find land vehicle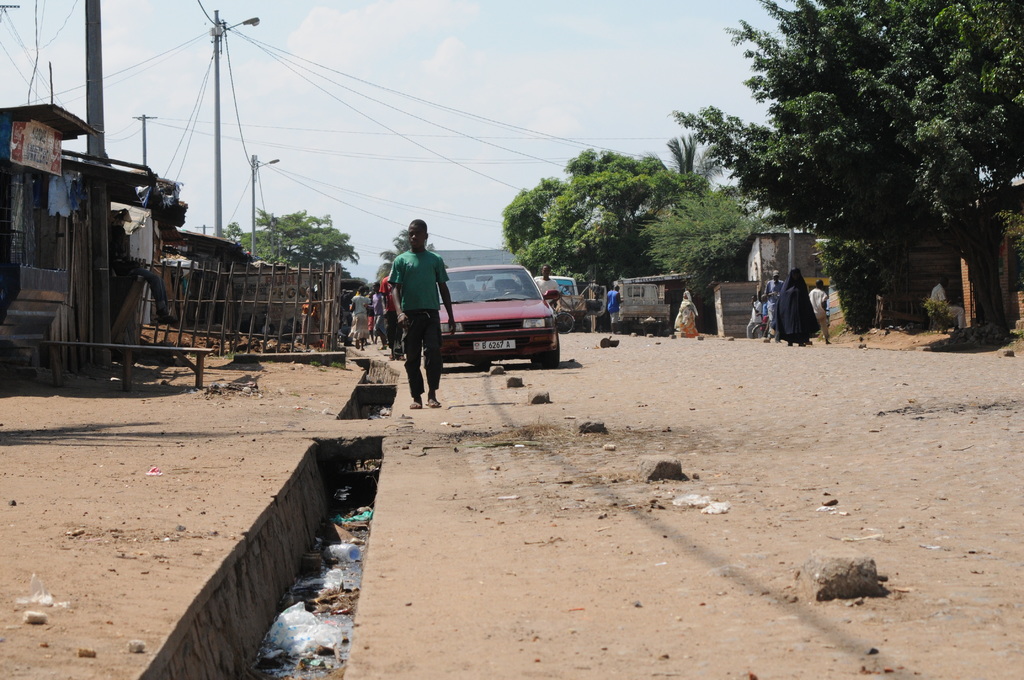
locate(341, 277, 369, 290)
